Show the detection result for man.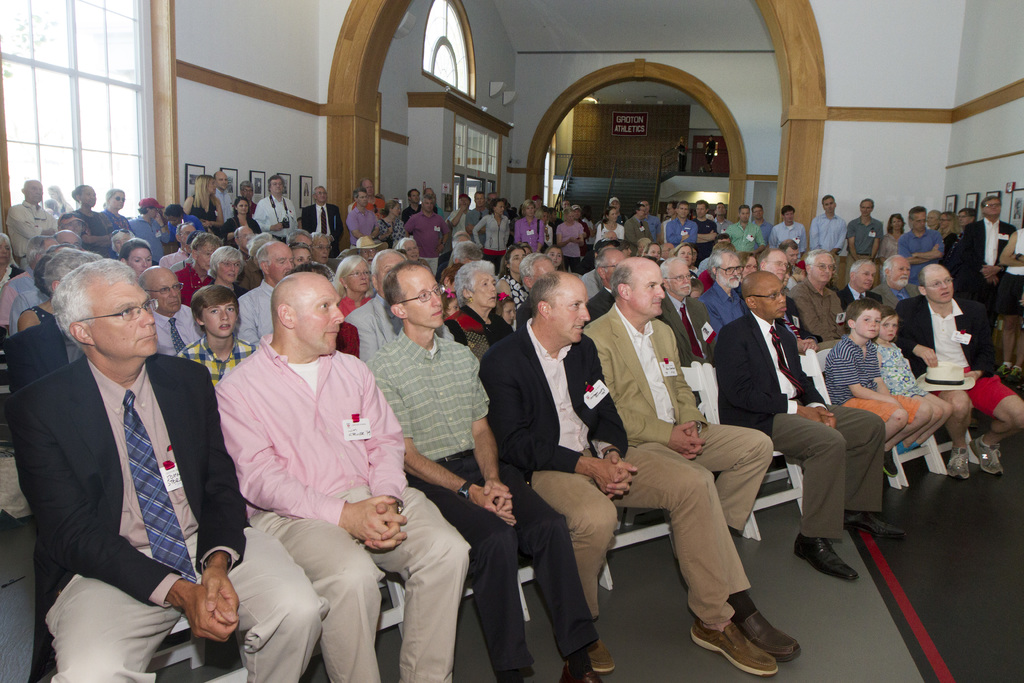
345:244:457:359.
